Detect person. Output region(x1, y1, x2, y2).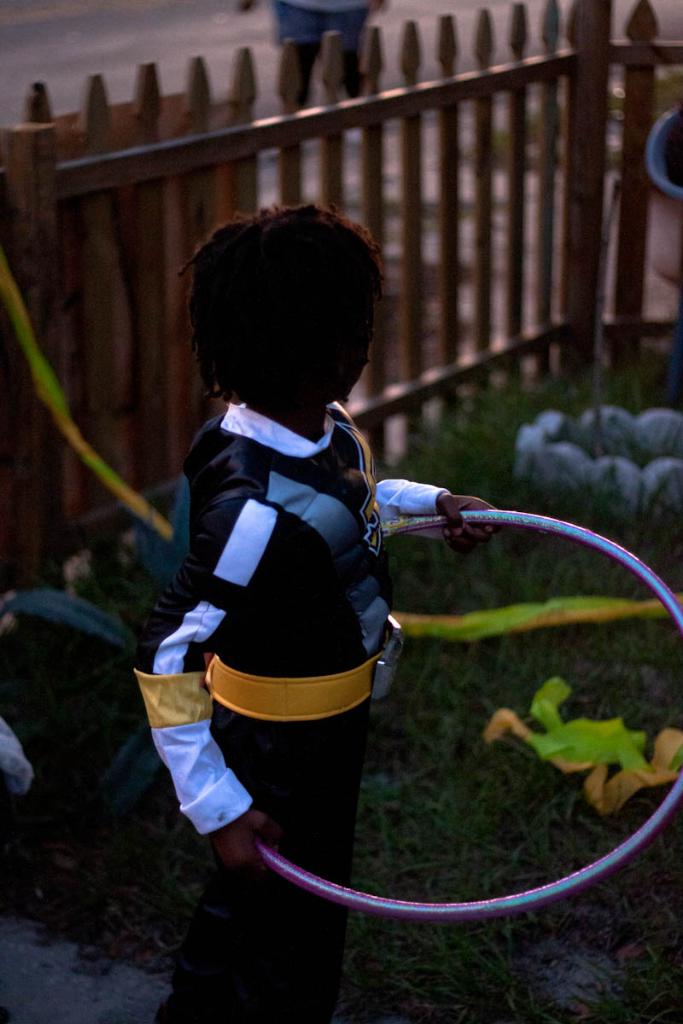
region(128, 135, 434, 974).
